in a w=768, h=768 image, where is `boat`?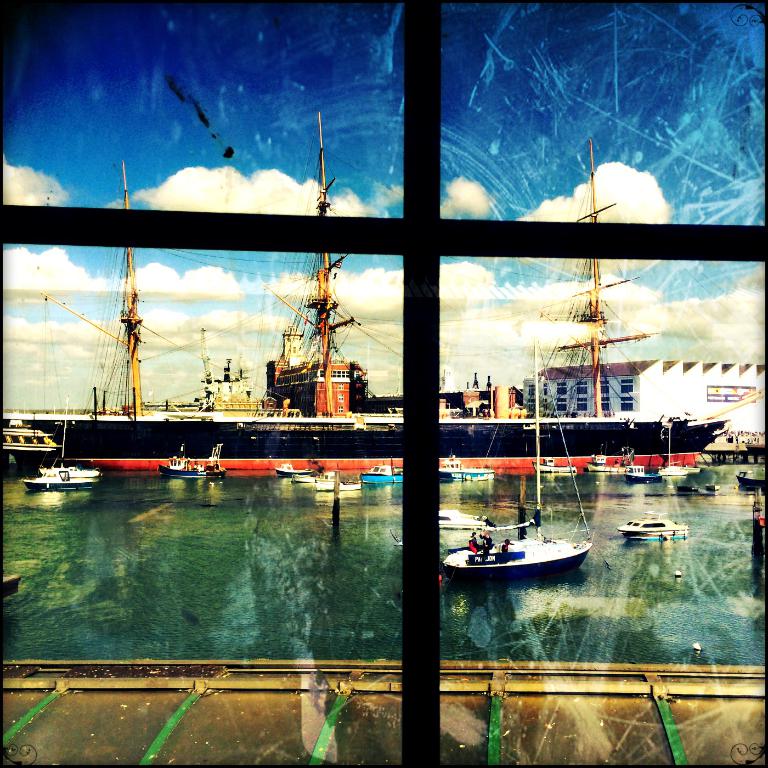
select_region(274, 457, 321, 478).
